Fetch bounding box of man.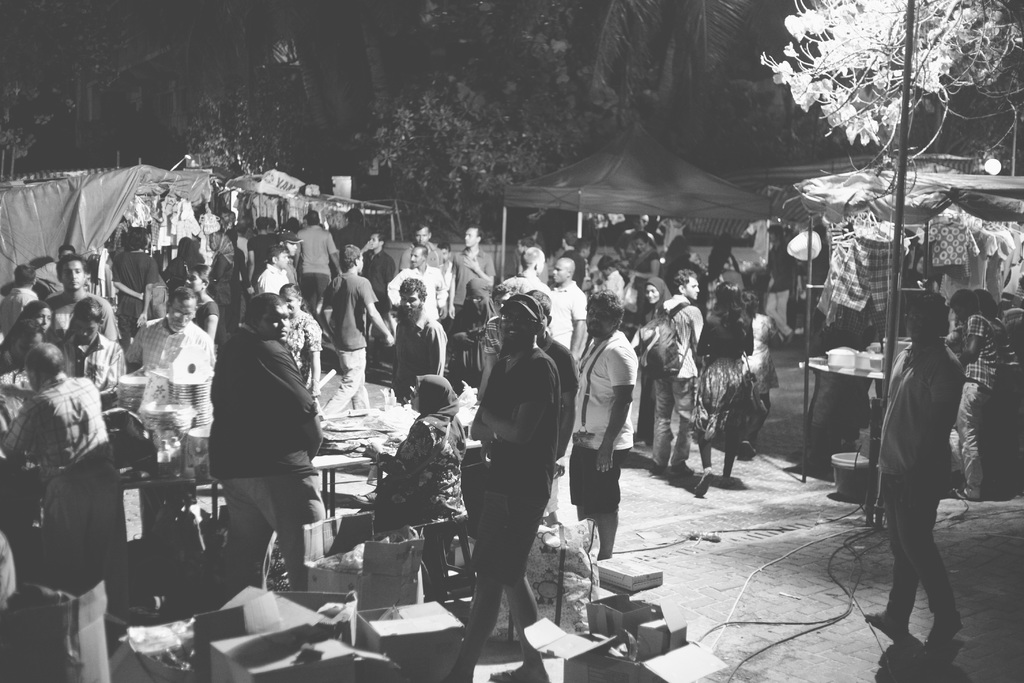
Bbox: (left=0, top=260, right=40, bottom=339).
